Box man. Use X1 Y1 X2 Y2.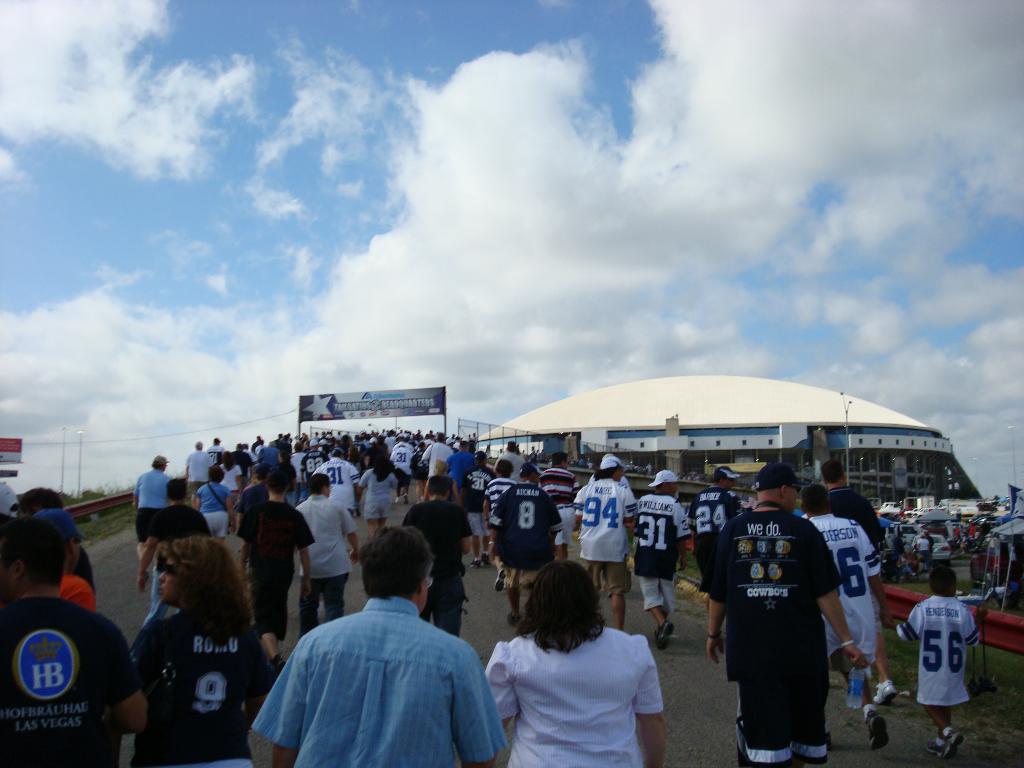
538 454 580 563.
